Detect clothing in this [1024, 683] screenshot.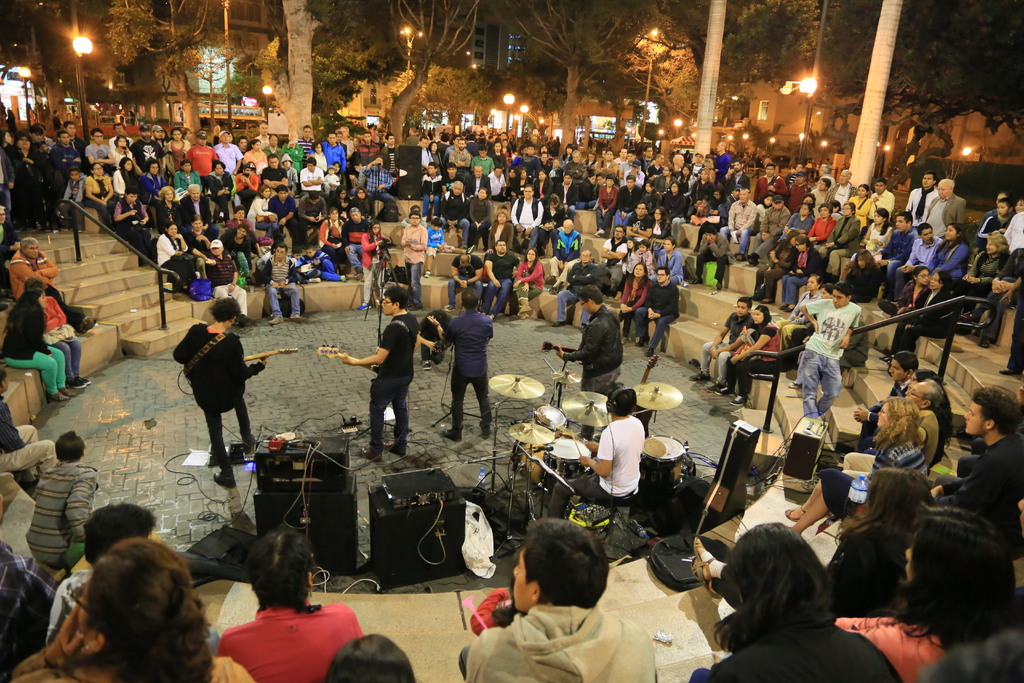
Detection: l=701, t=309, r=751, b=381.
